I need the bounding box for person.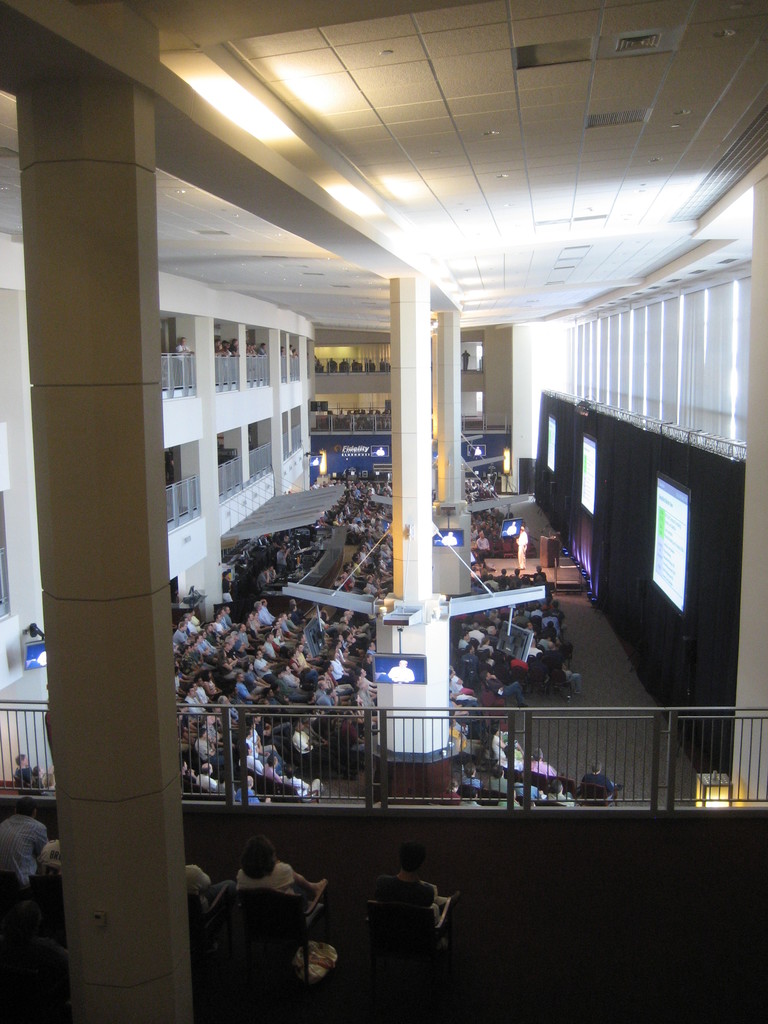
Here it is: bbox(10, 746, 50, 795).
